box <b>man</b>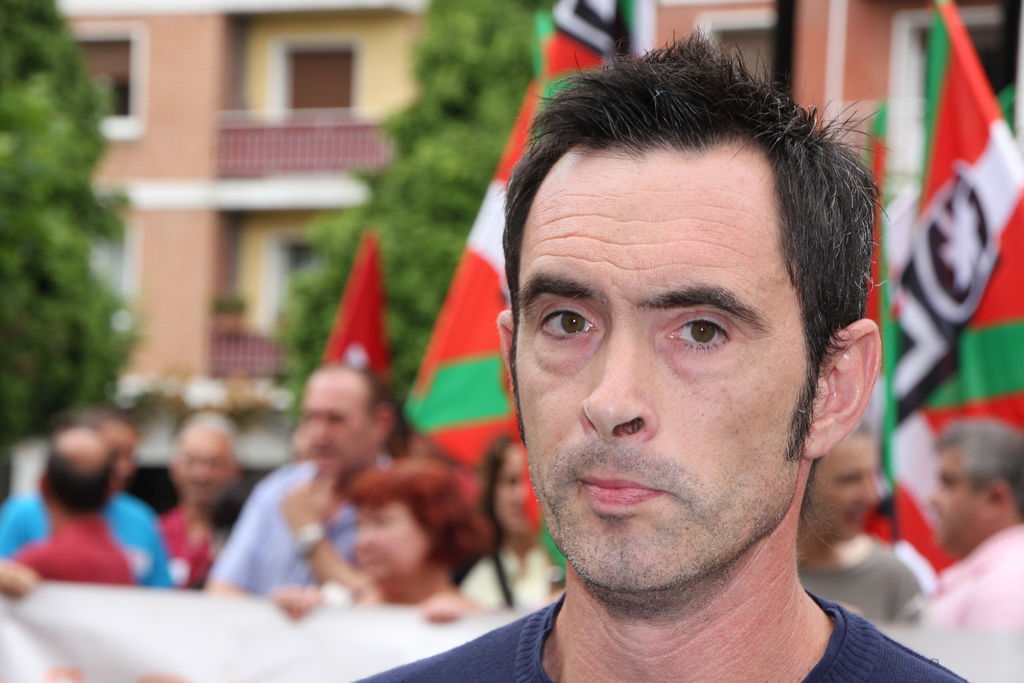
(20, 433, 131, 587)
